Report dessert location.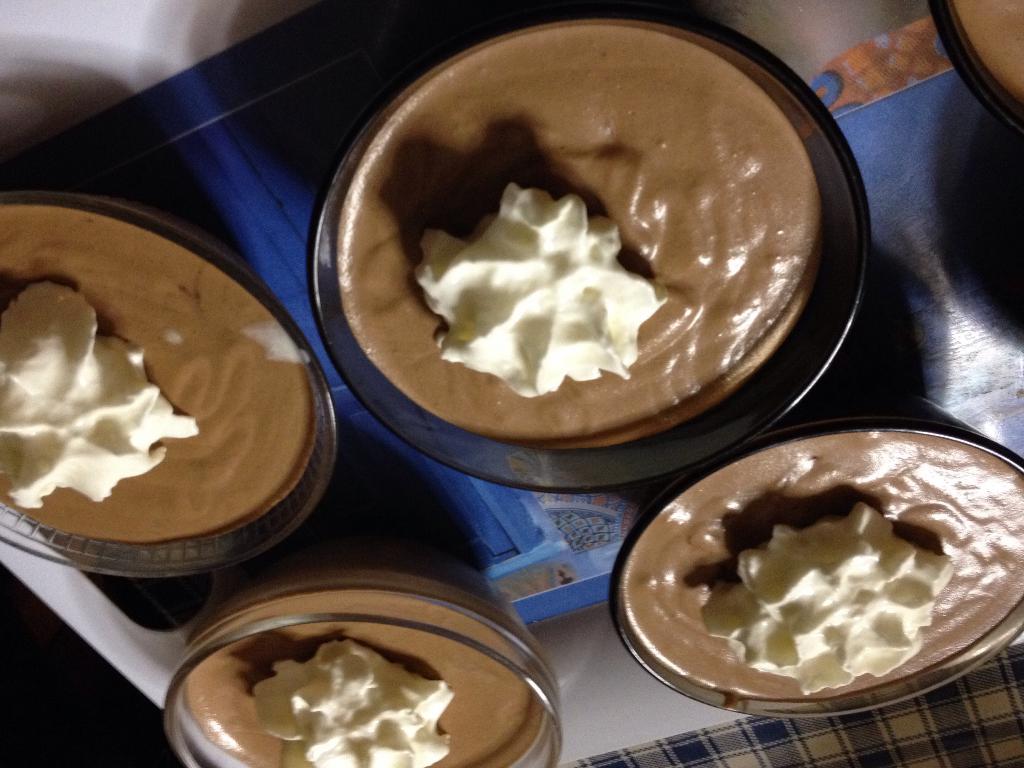
Report: x1=341, y1=24, x2=826, y2=447.
